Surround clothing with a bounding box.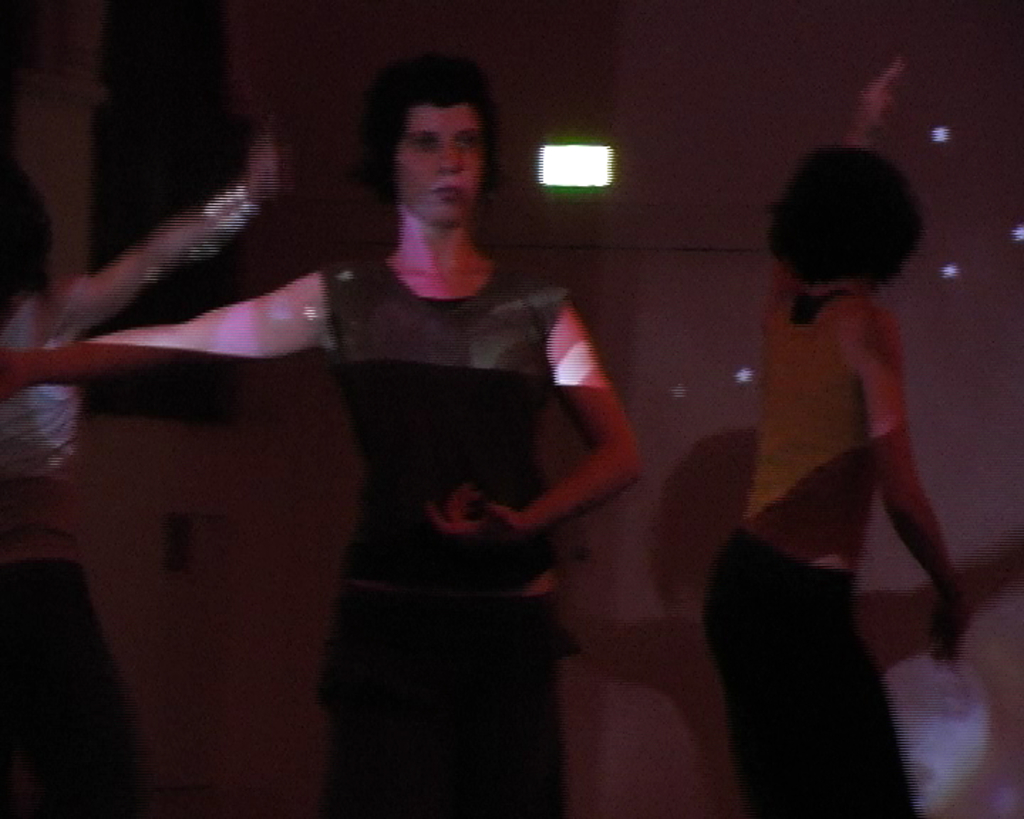
<box>0,279,141,818</box>.
